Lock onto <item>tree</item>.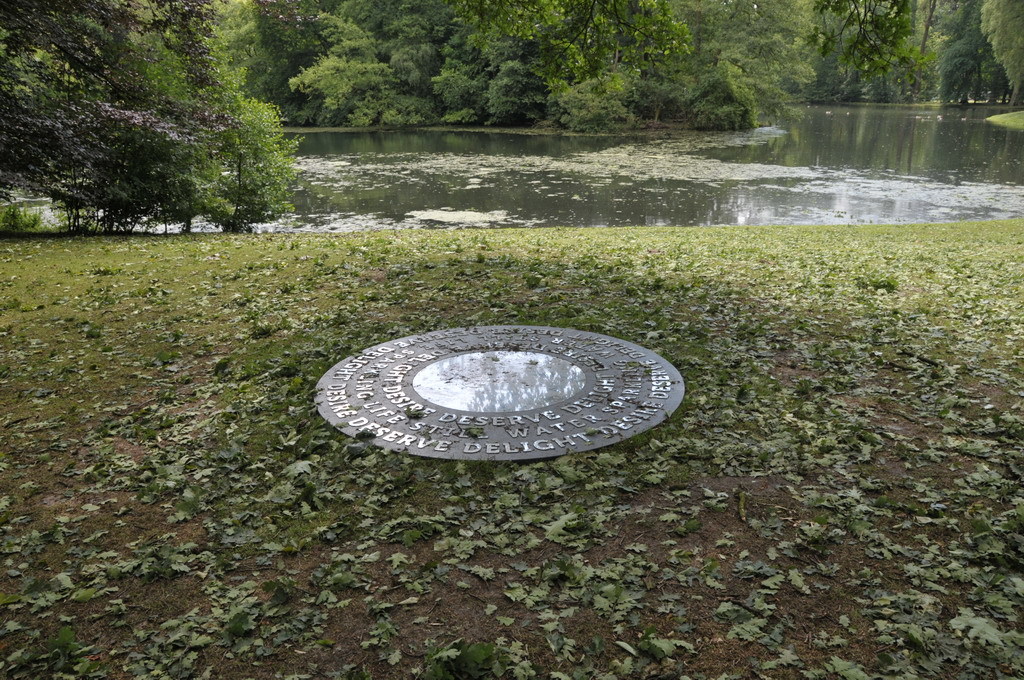
Locked: l=498, t=0, r=690, b=105.
